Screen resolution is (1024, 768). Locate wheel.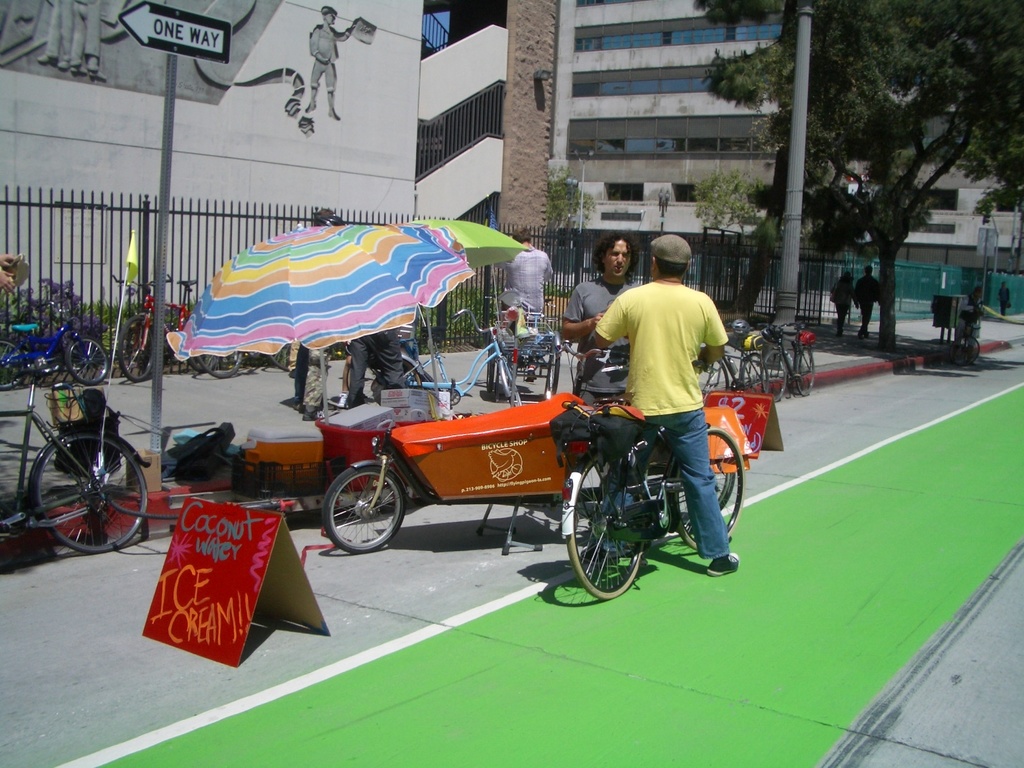
64/337/106/382.
